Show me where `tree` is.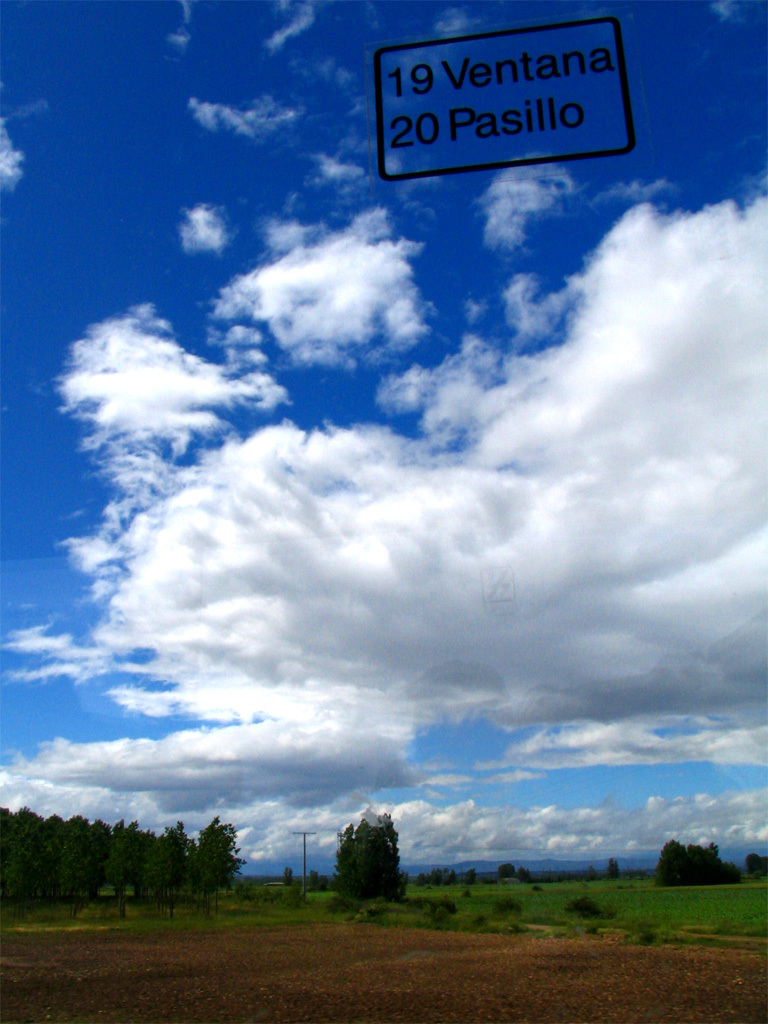
`tree` is at select_region(645, 840, 757, 888).
